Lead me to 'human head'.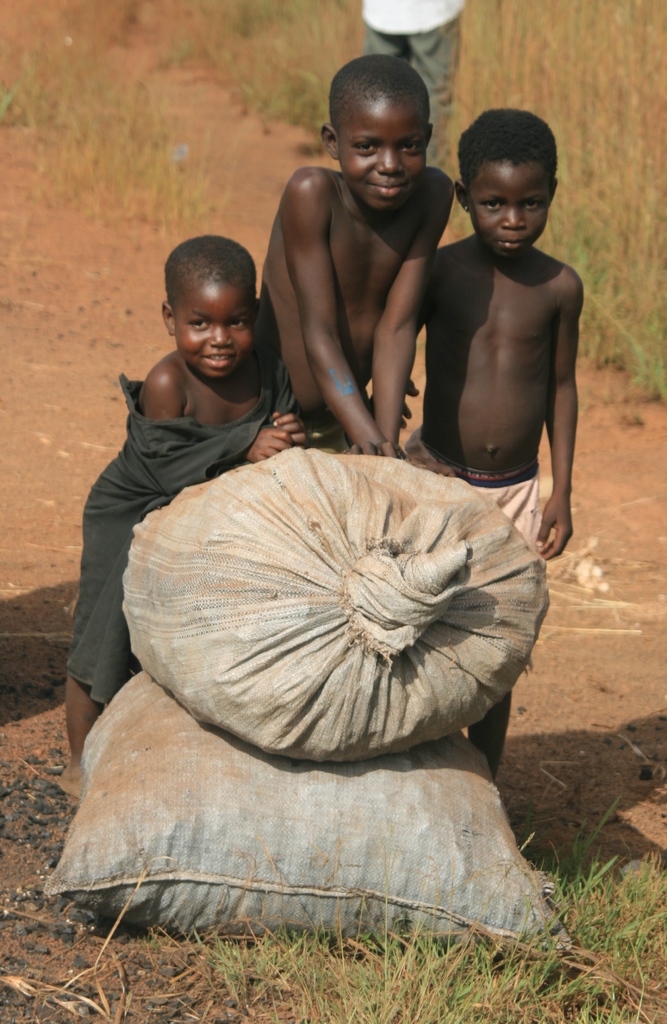
Lead to (158,234,260,382).
